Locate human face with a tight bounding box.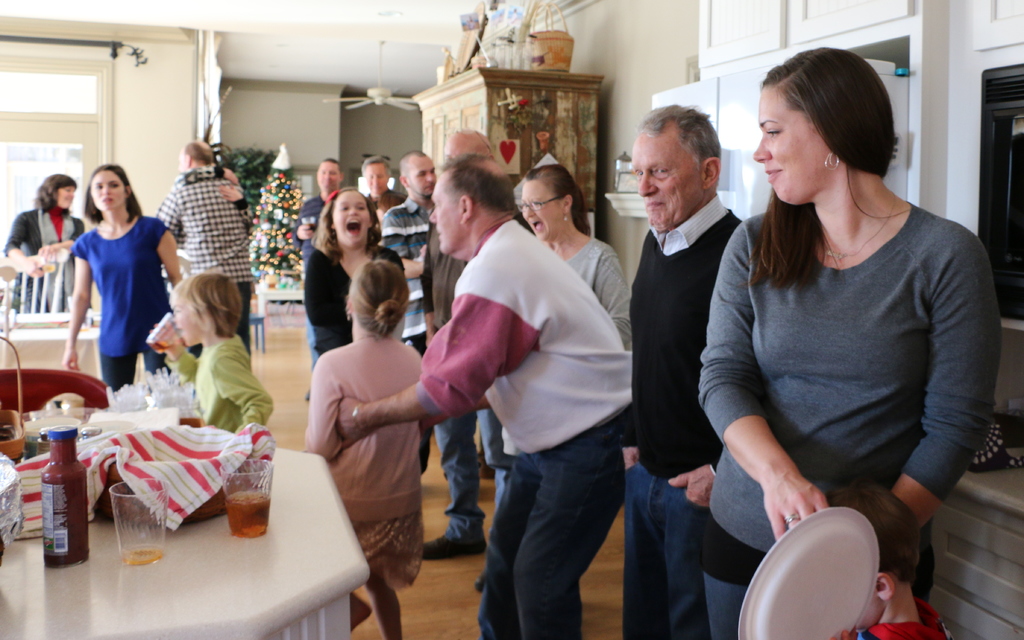
x1=444, y1=139, x2=486, y2=158.
